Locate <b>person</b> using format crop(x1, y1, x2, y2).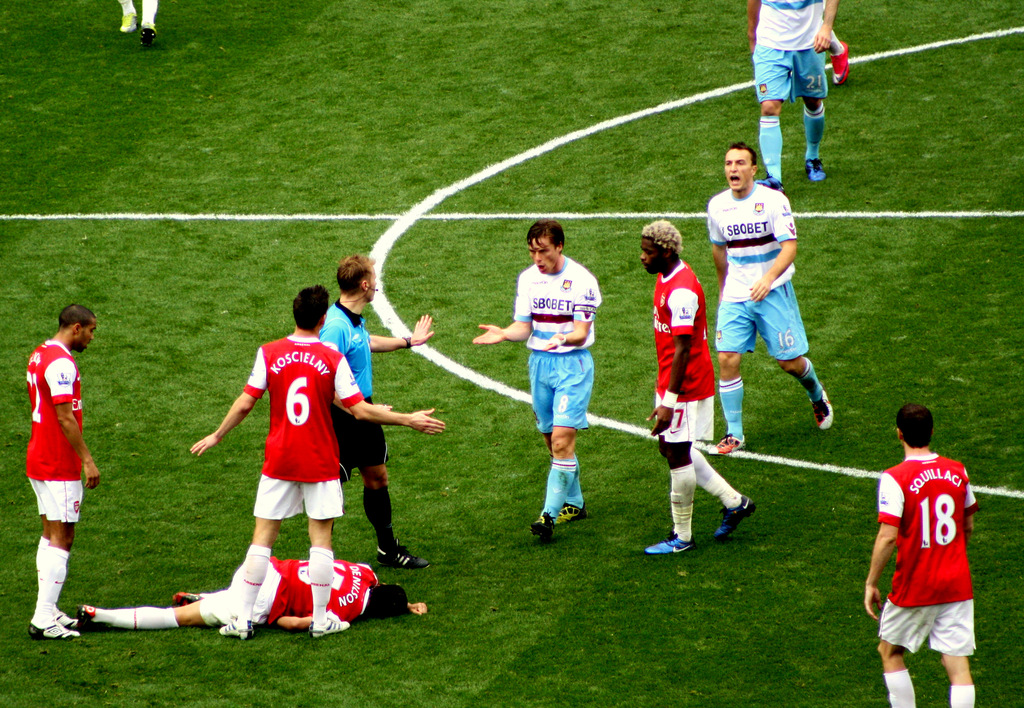
crop(115, 0, 158, 48).
